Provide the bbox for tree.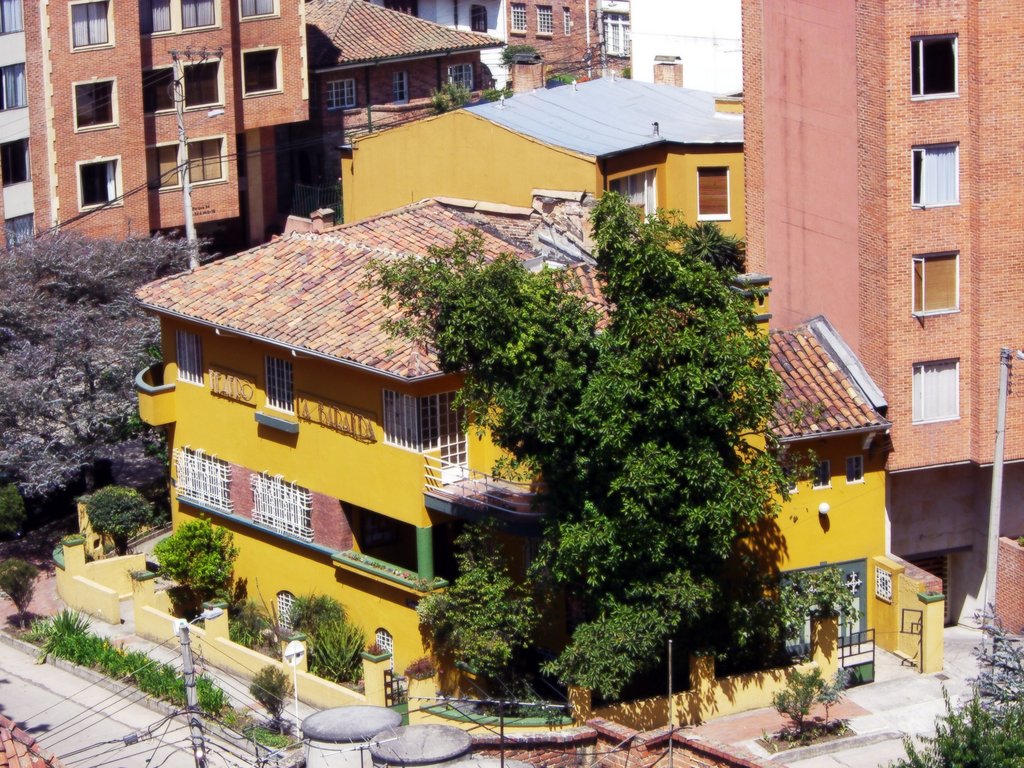
<bbox>86, 484, 153, 556</bbox>.
